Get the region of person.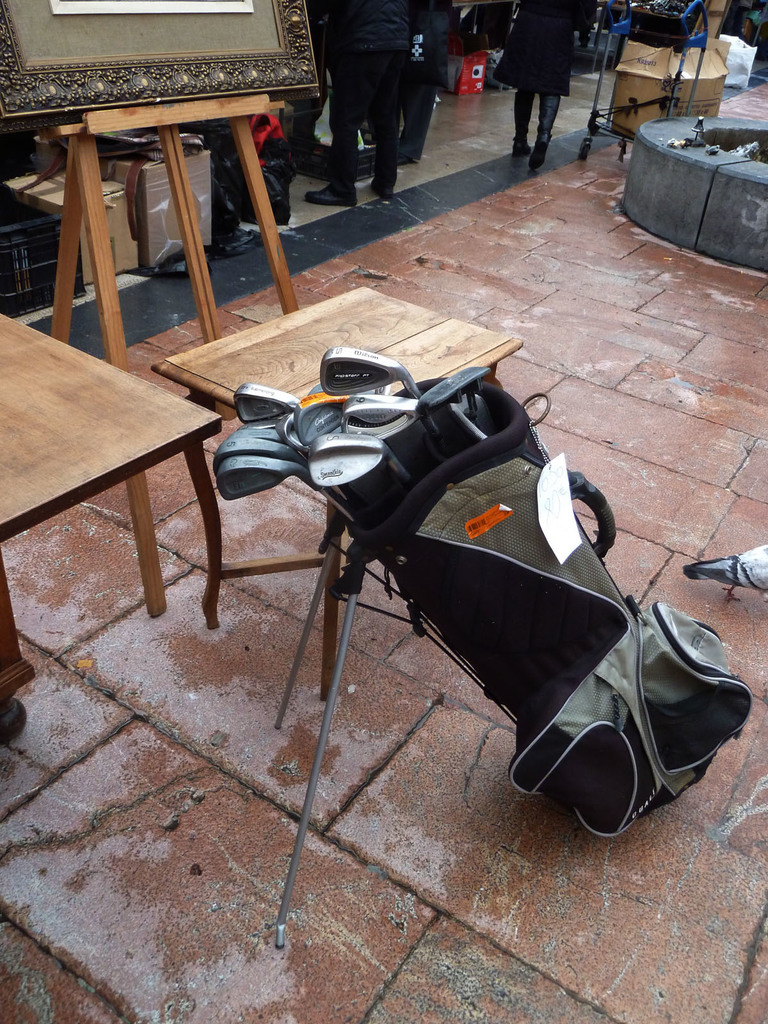
293:0:429:192.
